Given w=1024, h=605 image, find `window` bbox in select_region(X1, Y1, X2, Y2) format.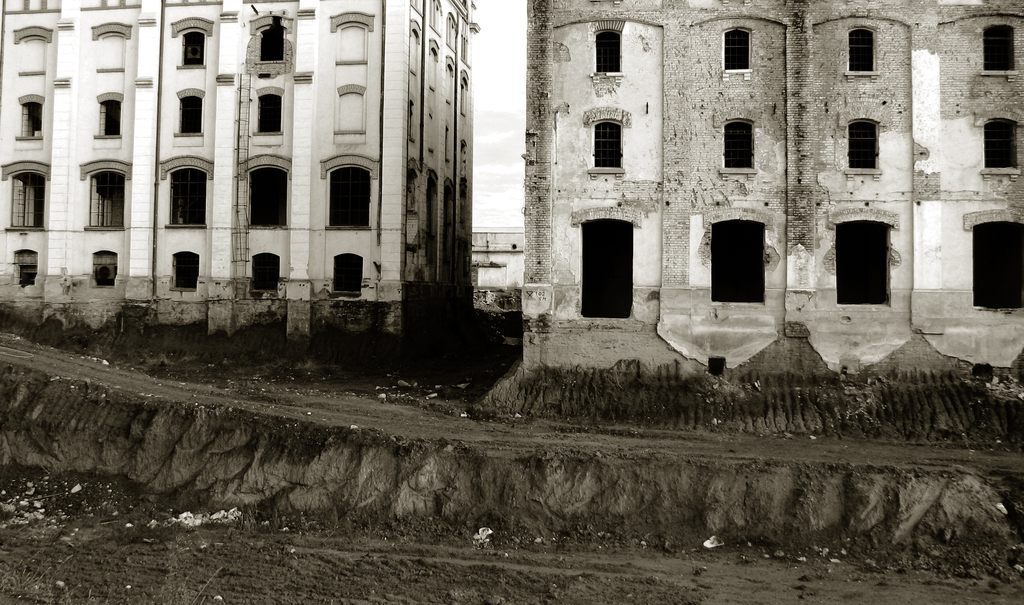
select_region(260, 29, 285, 65).
